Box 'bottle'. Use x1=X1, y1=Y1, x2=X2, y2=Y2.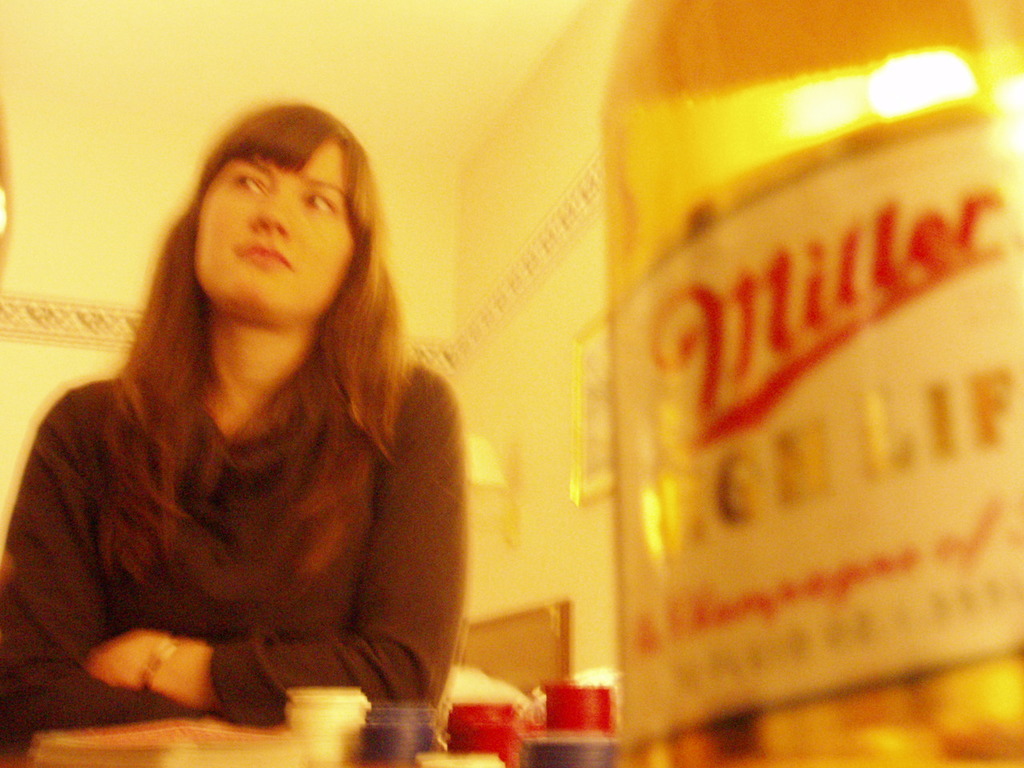
x1=478, y1=0, x2=1023, y2=760.
